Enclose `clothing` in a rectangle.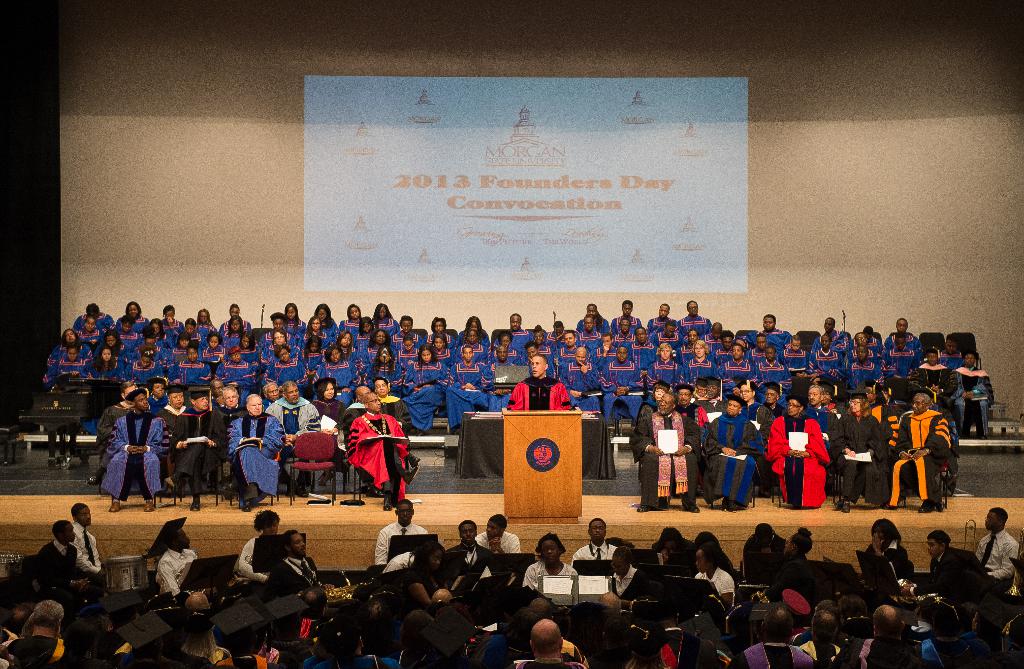
147 548 200 602.
